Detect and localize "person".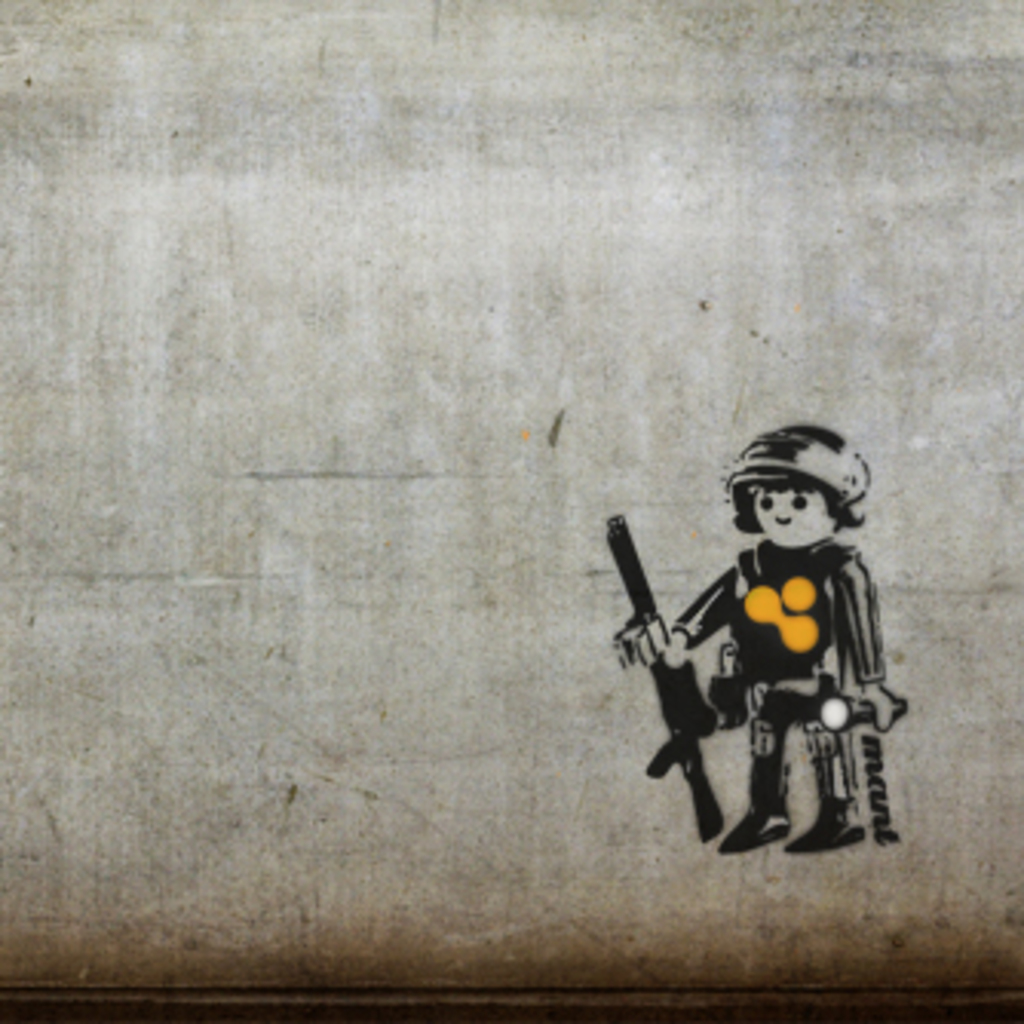
Localized at 632,368,898,874.
